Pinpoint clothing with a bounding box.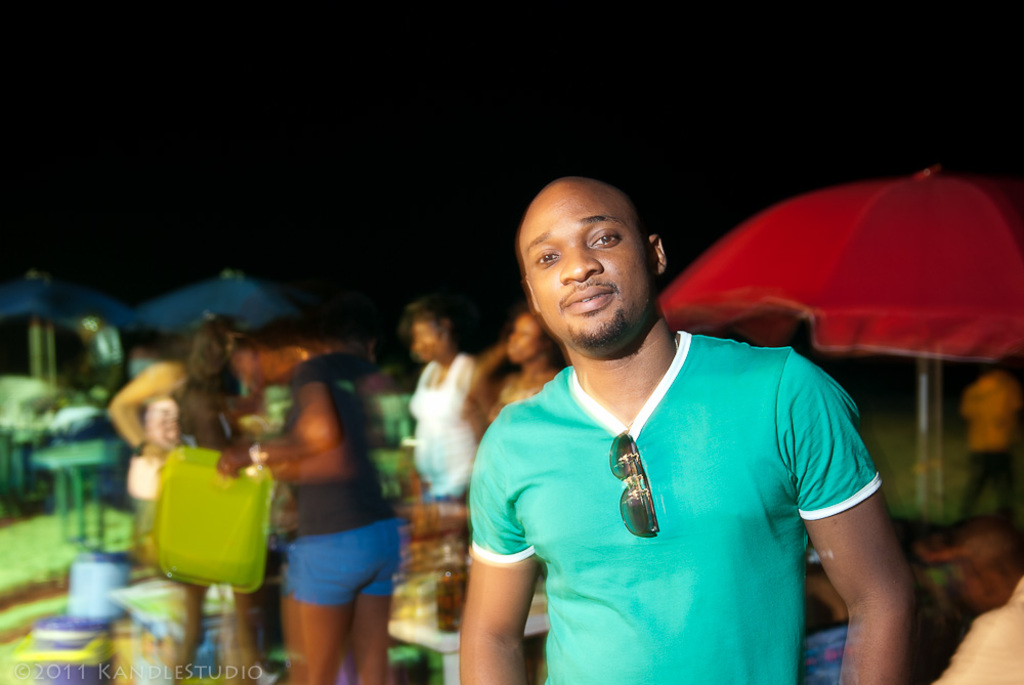
box=[409, 354, 467, 503].
